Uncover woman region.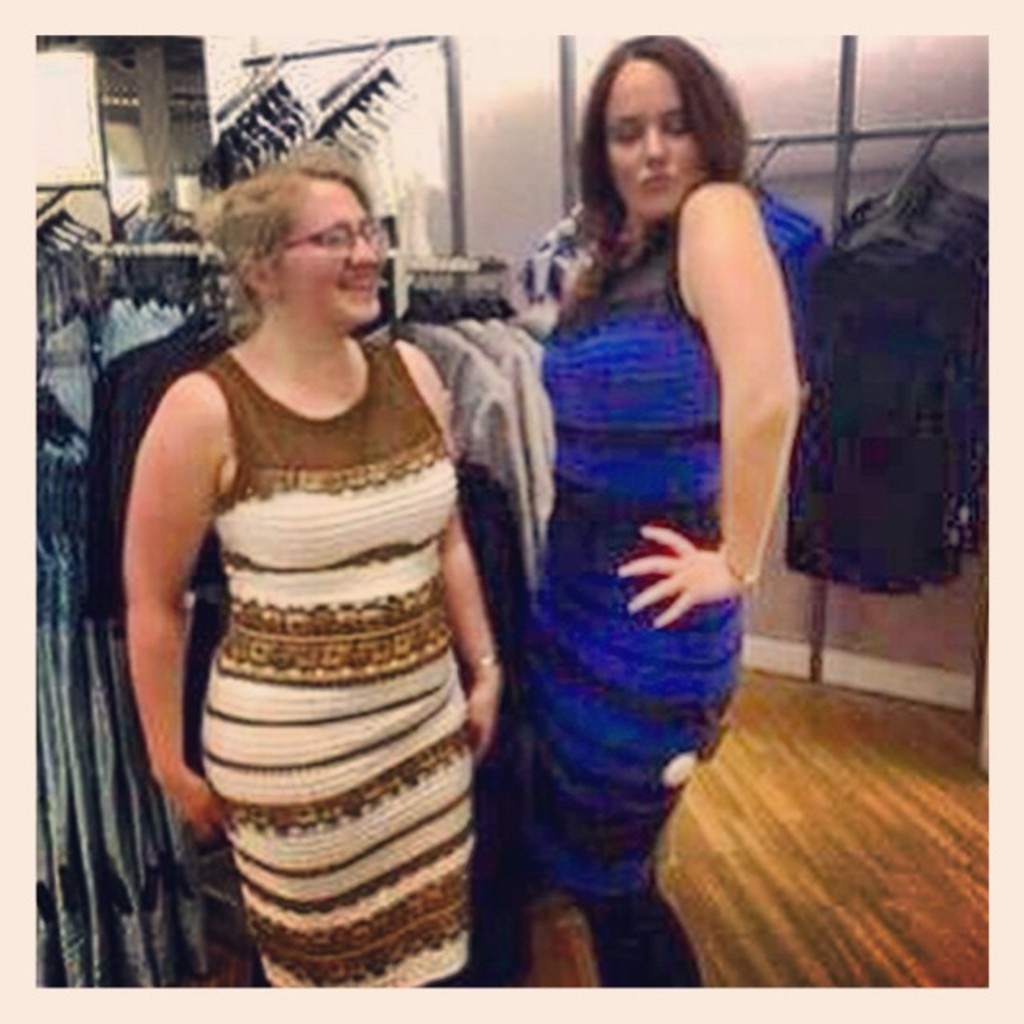
Uncovered: [502,29,802,987].
